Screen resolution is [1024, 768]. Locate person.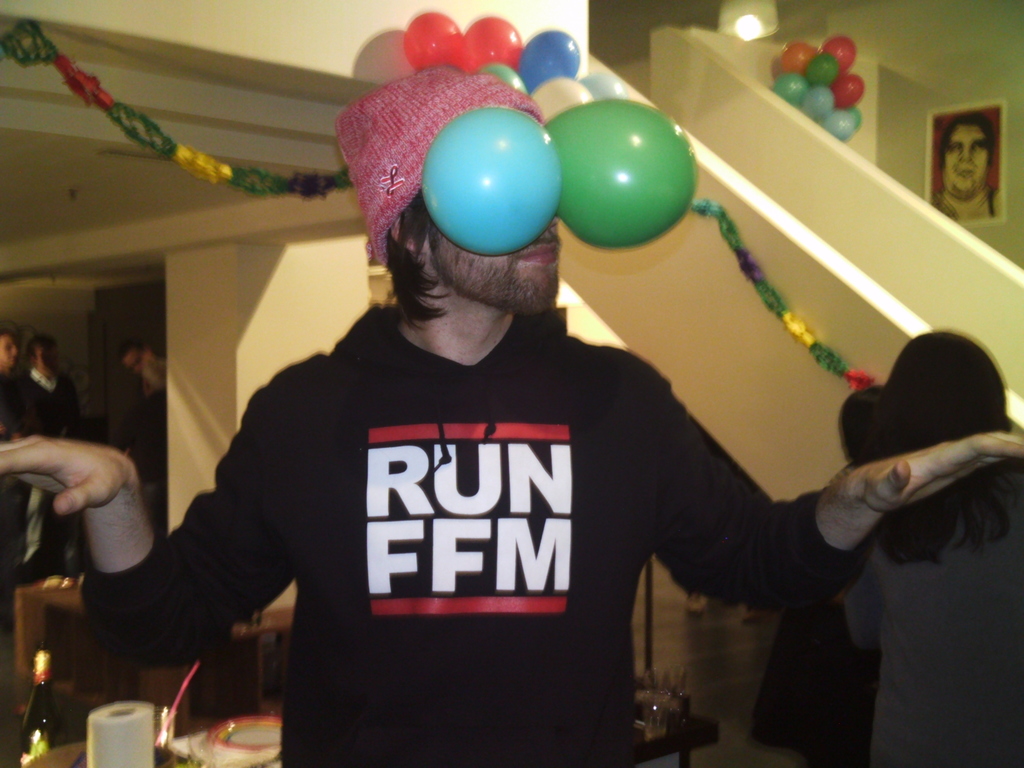
bbox=[0, 64, 1023, 767].
